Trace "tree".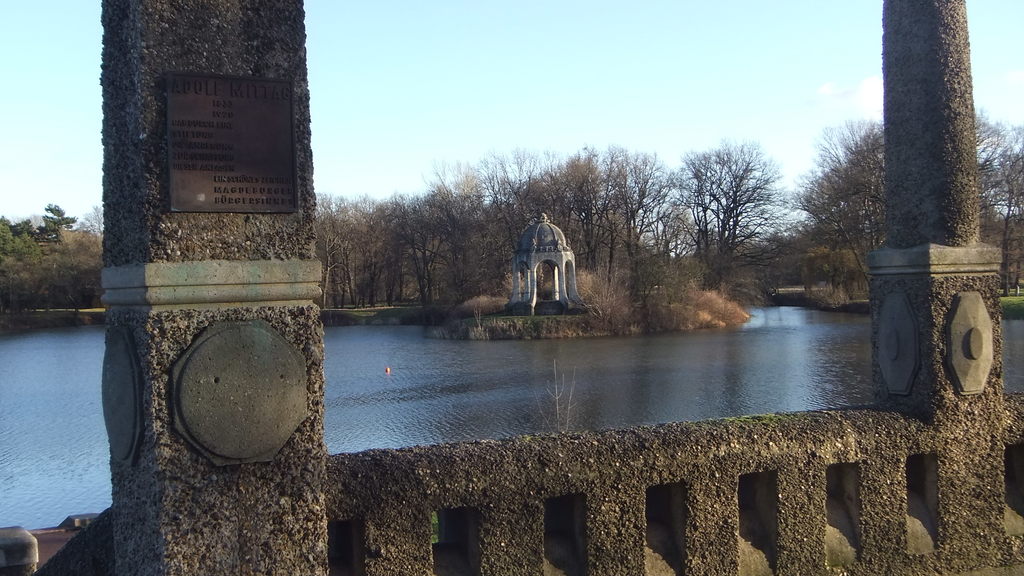
Traced to (left=384, top=175, right=468, bottom=327).
